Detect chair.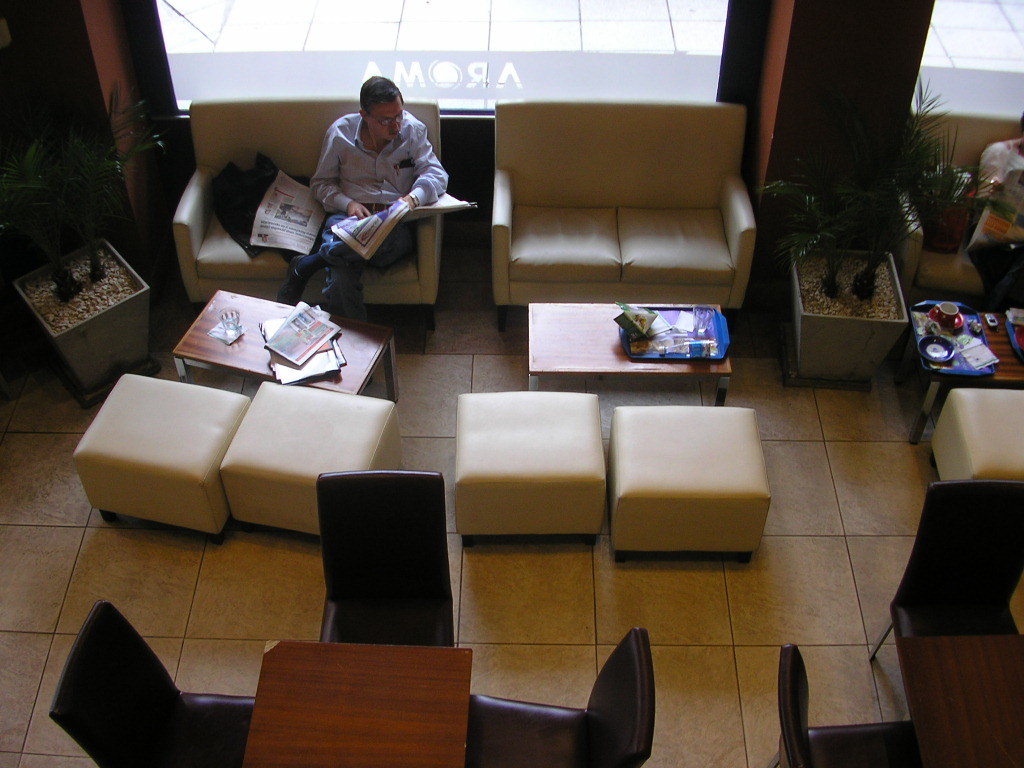
Detected at x1=864 y1=479 x2=1023 y2=658.
